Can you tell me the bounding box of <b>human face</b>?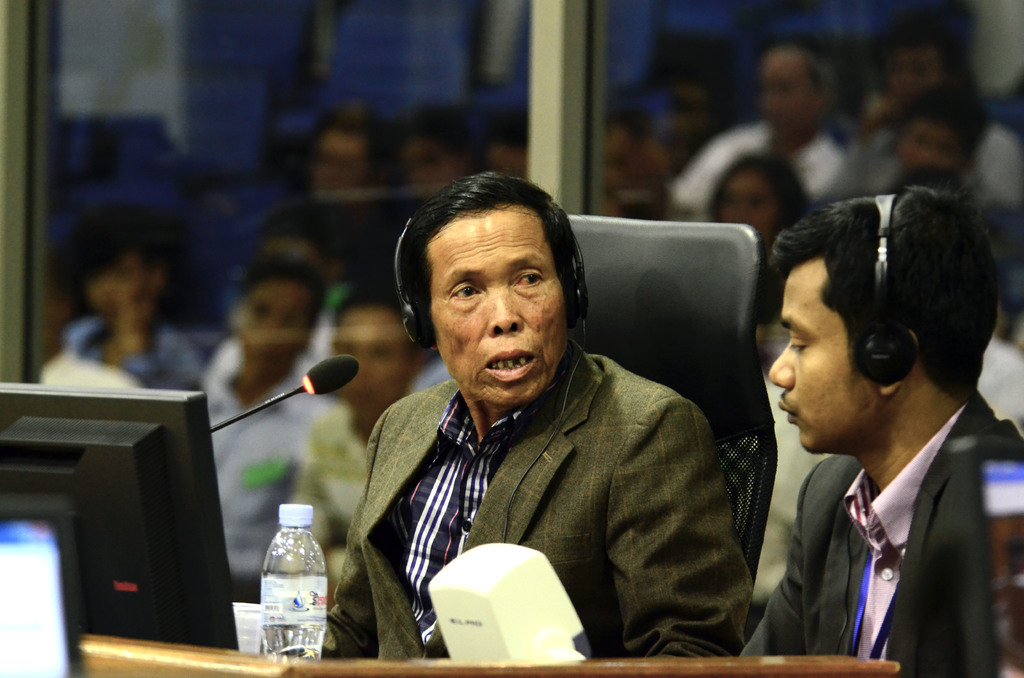
313 133 364 193.
